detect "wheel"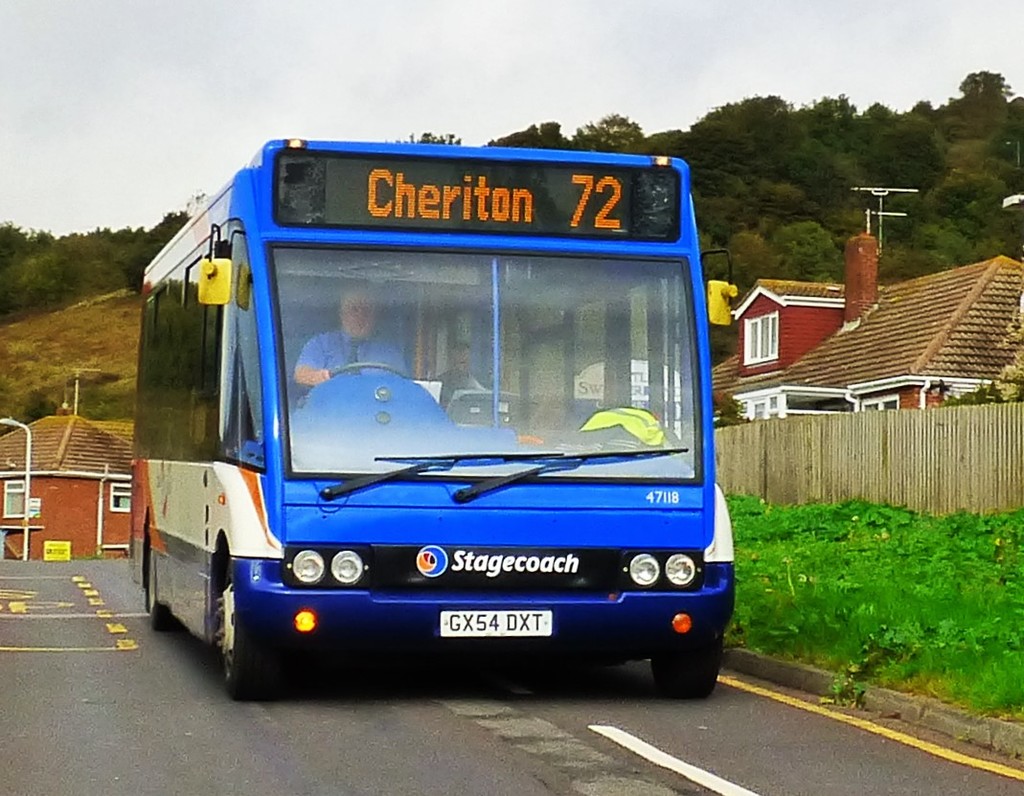
bbox(221, 570, 313, 674)
